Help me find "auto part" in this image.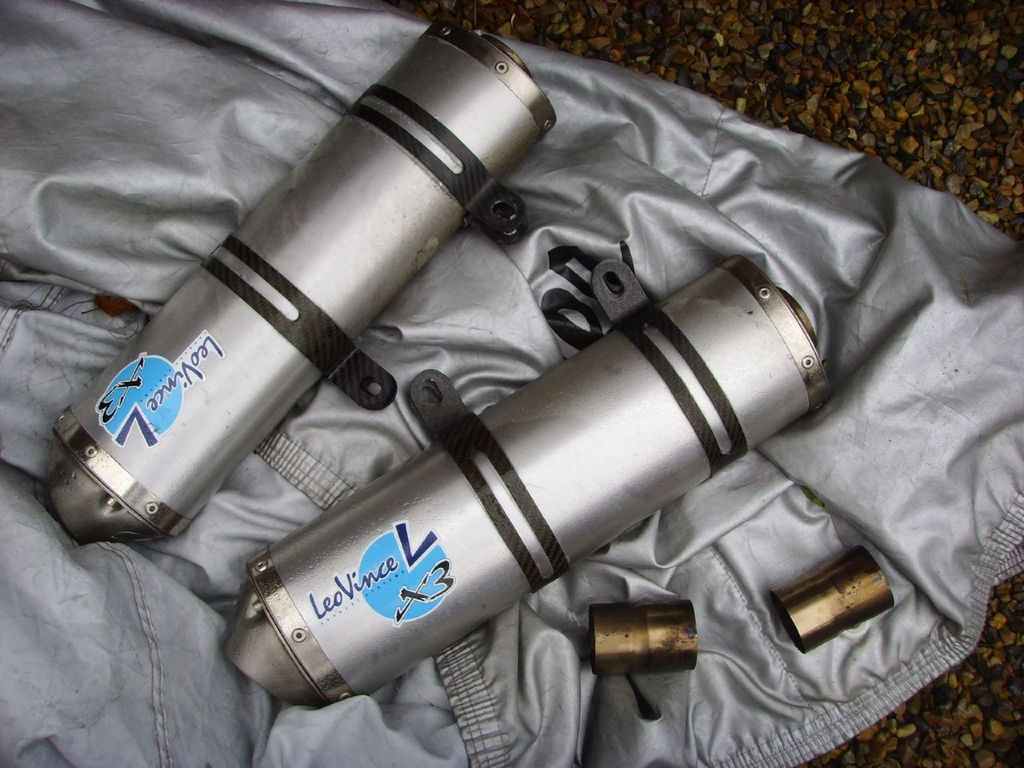
Found it: 214/257/834/709.
